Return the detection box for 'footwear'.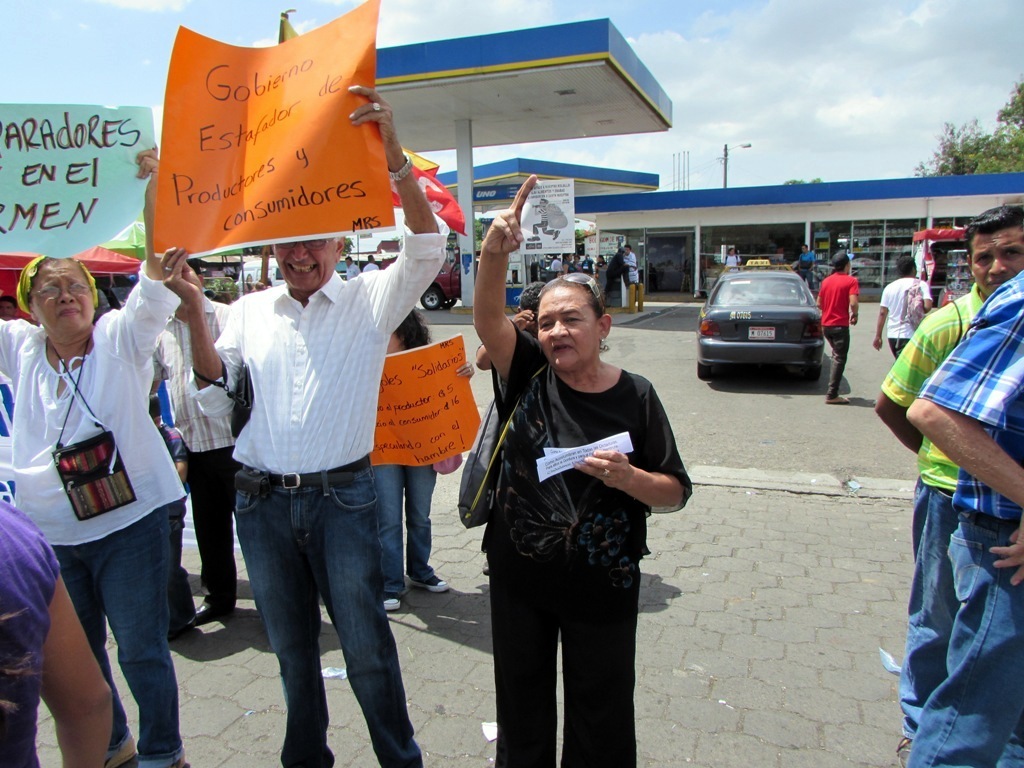
187:592:221:625.
